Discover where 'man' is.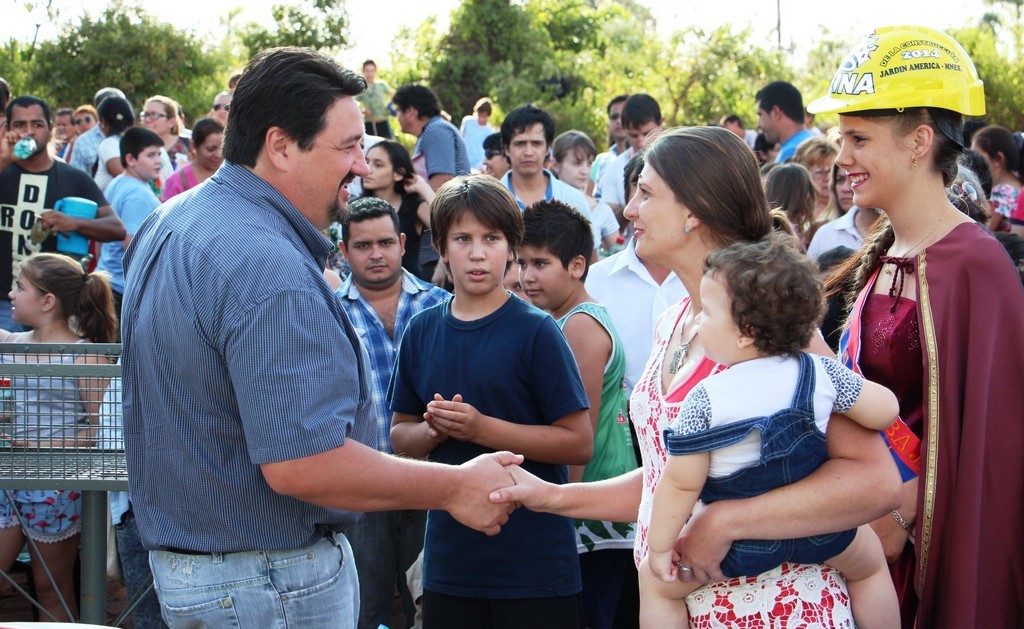
Discovered at 509,193,637,628.
